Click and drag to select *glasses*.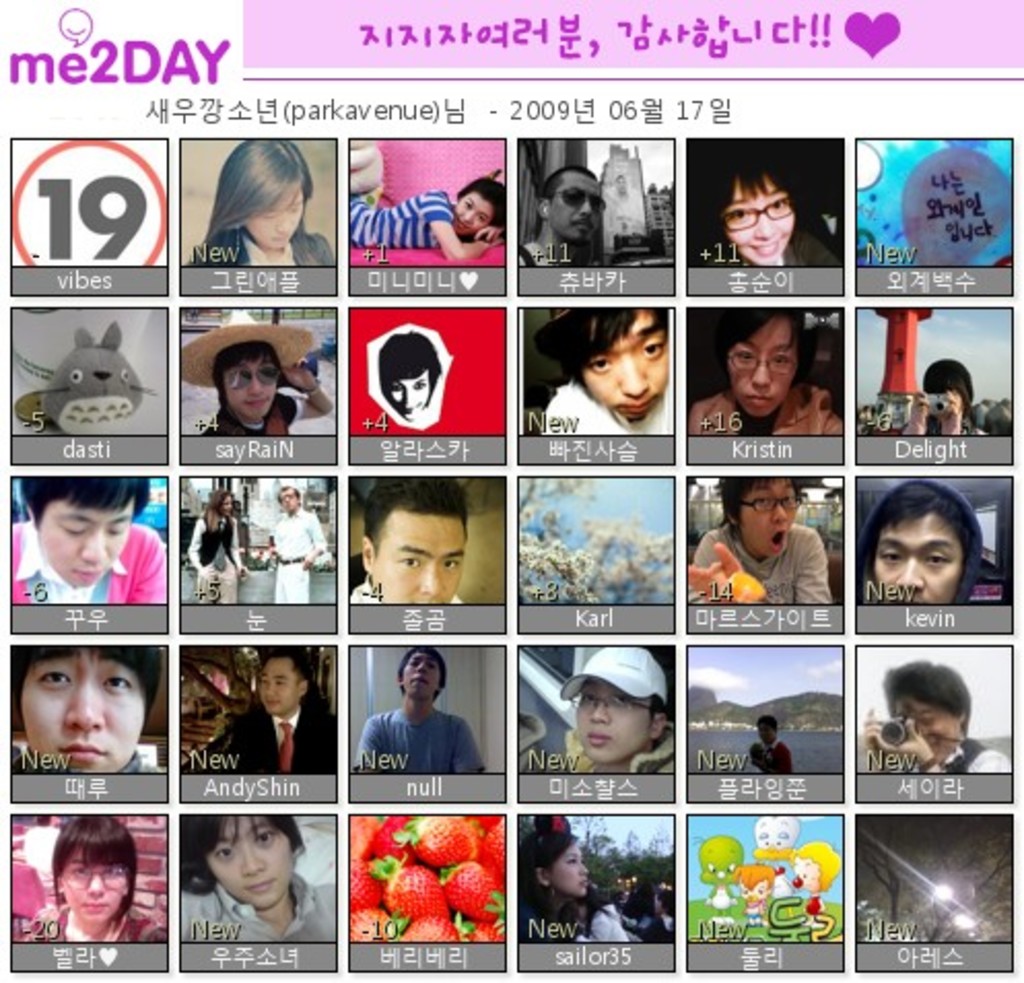
Selection: detection(575, 690, 668, 713).
